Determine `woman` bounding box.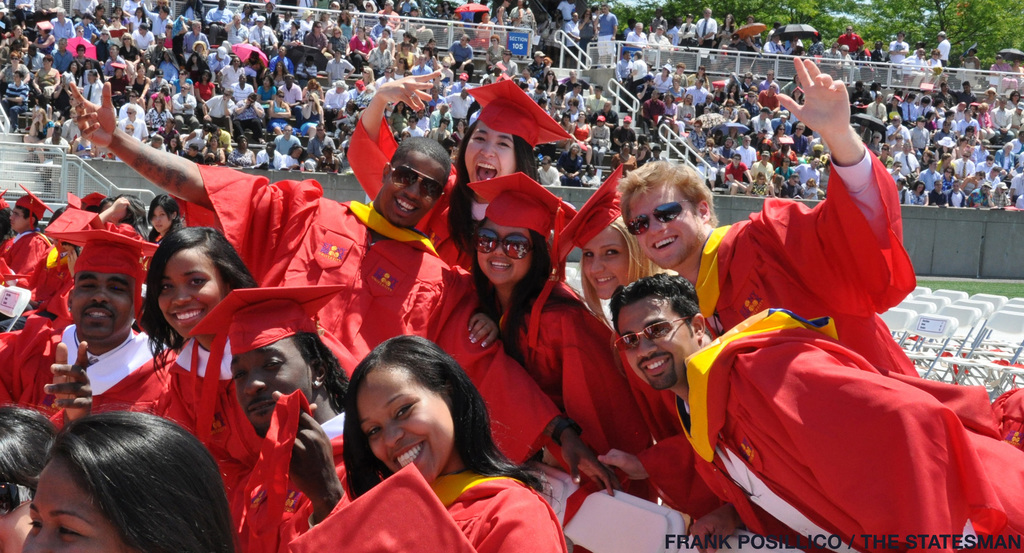
Determined: select_region(273, 60, 287, 89).
